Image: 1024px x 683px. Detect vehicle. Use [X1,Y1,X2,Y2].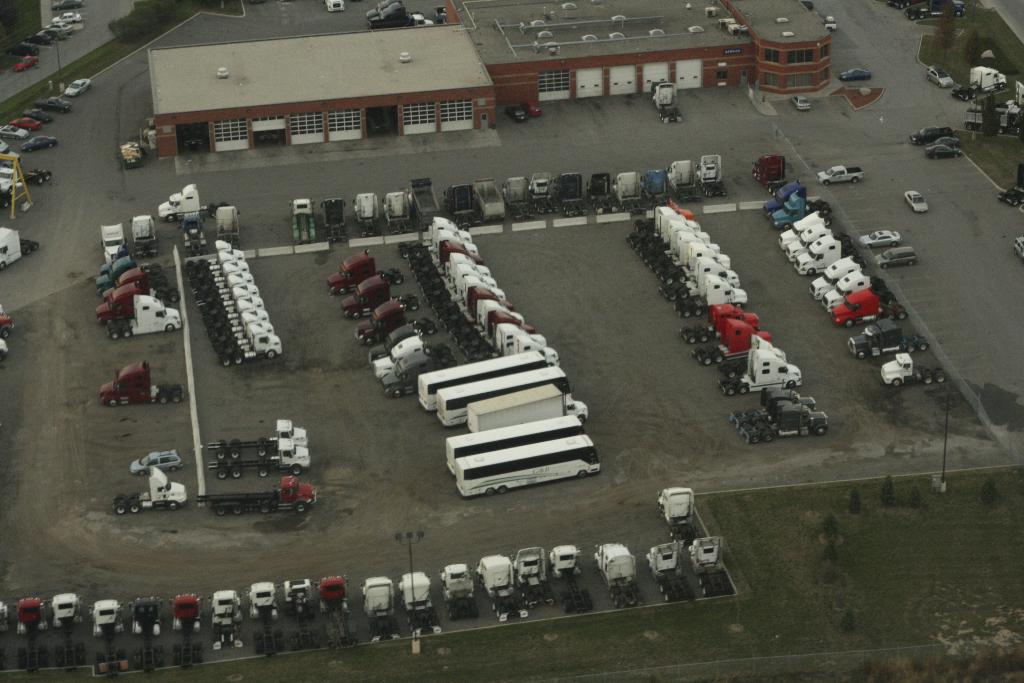
[904,189,930,213].
